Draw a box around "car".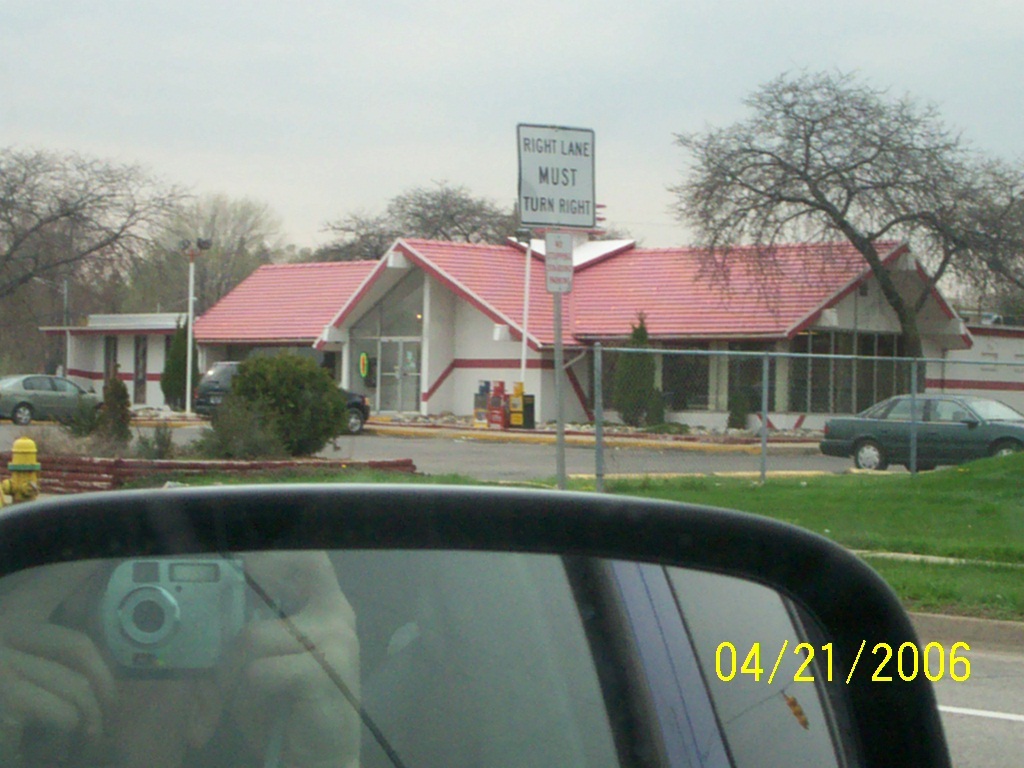
0/481/952/767.
